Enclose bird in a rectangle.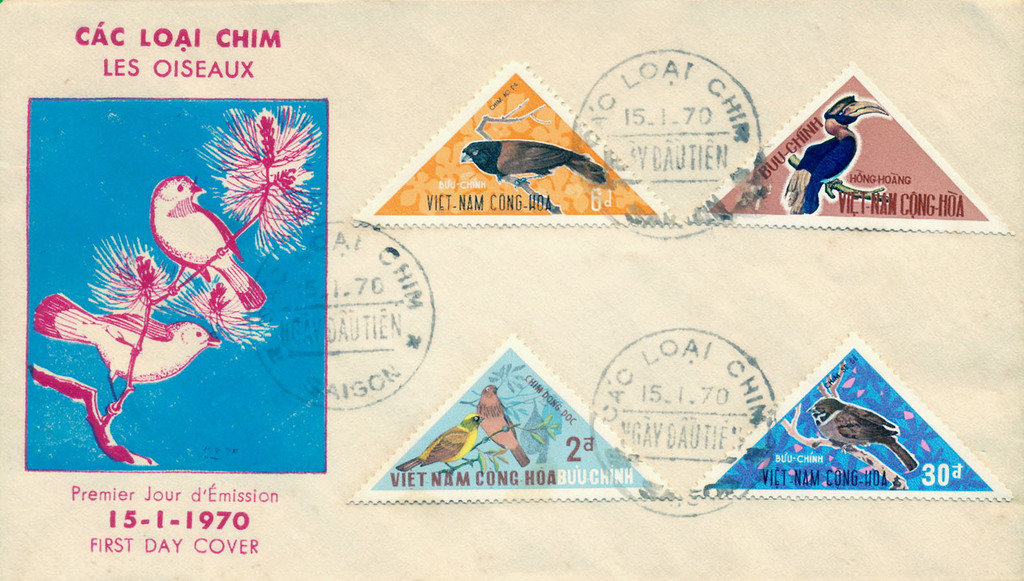
152,174,271,311.
